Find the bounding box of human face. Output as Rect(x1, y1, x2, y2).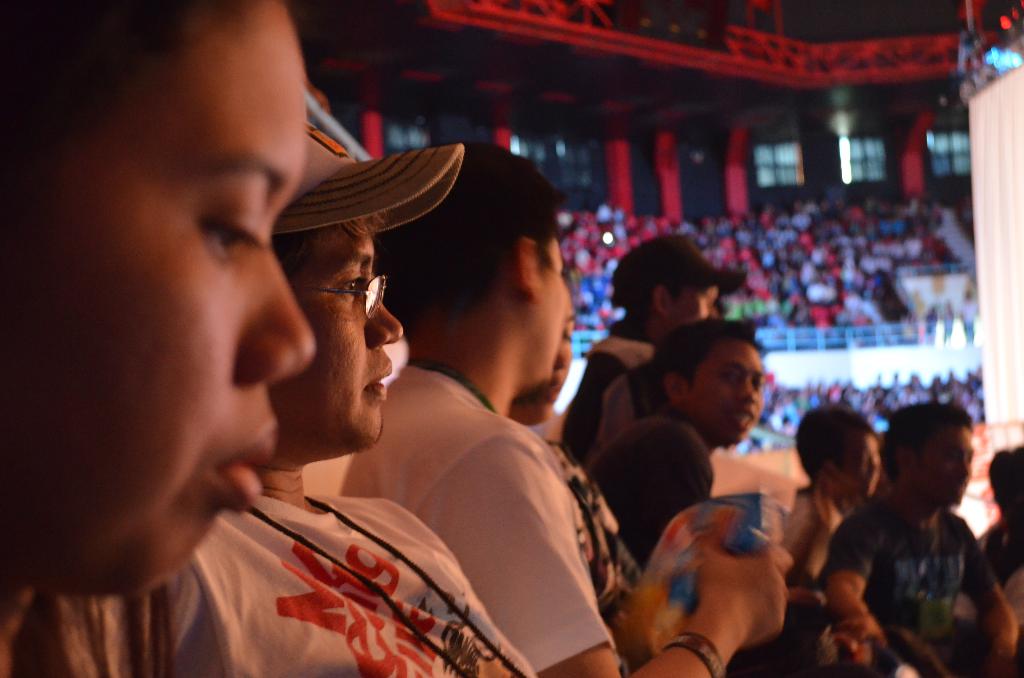
Rect(910, 426, 973, 506).
